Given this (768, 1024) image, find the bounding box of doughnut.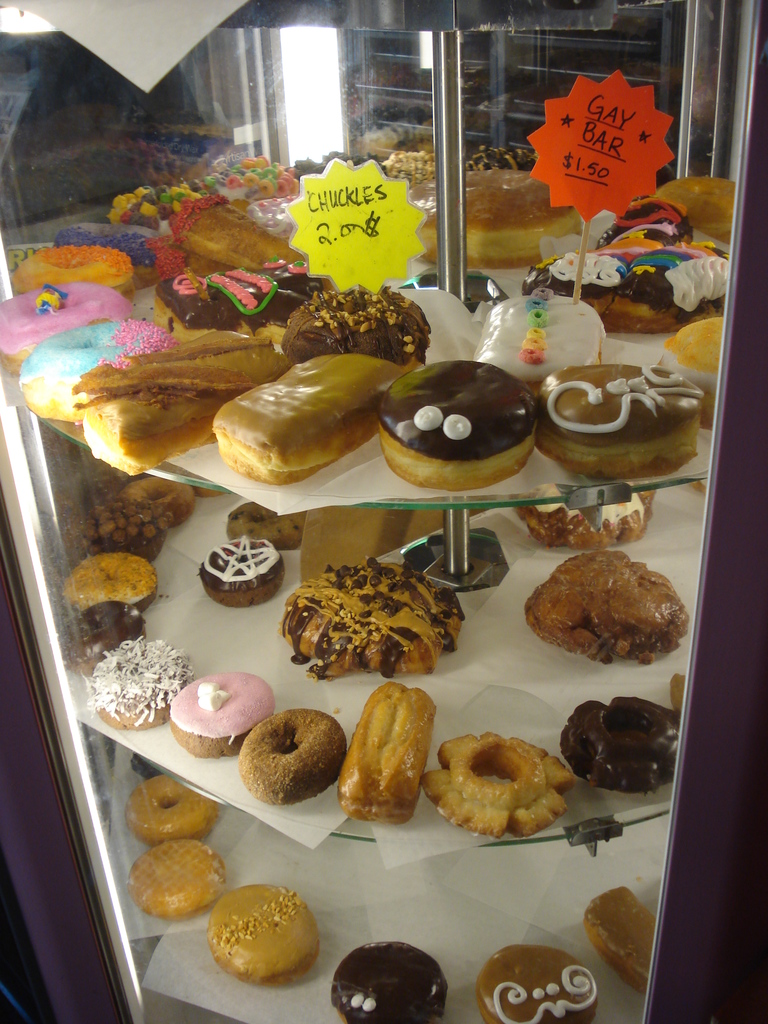
(x1=545, y1=364, x2=708, y2=476).
